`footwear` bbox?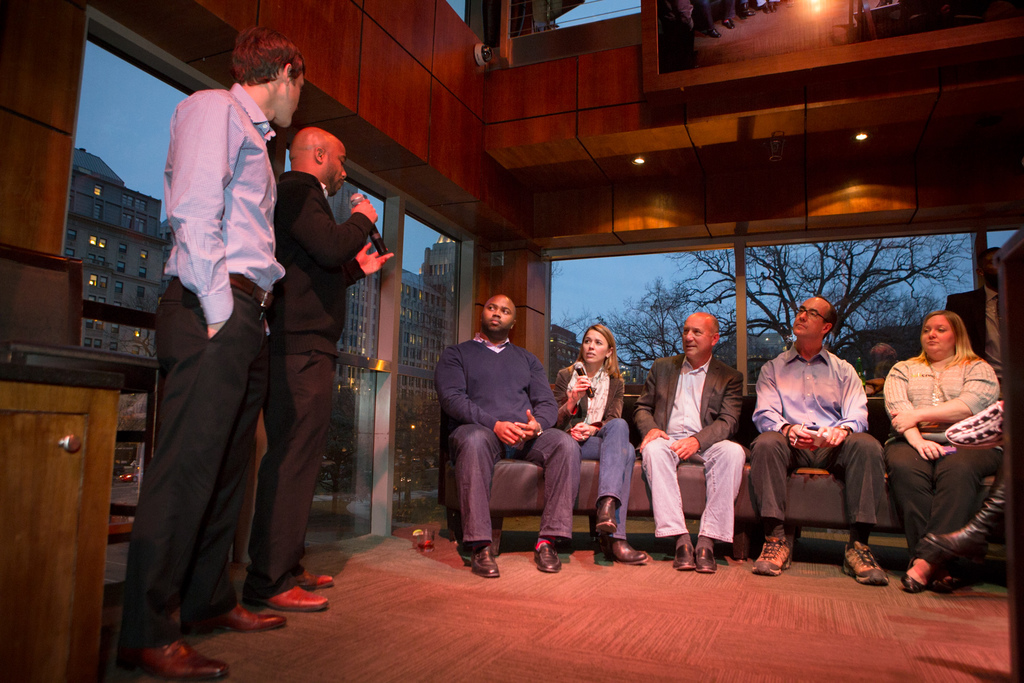
{"x1": 181, "y1": 604, "x2": 283, "y2": 639}
